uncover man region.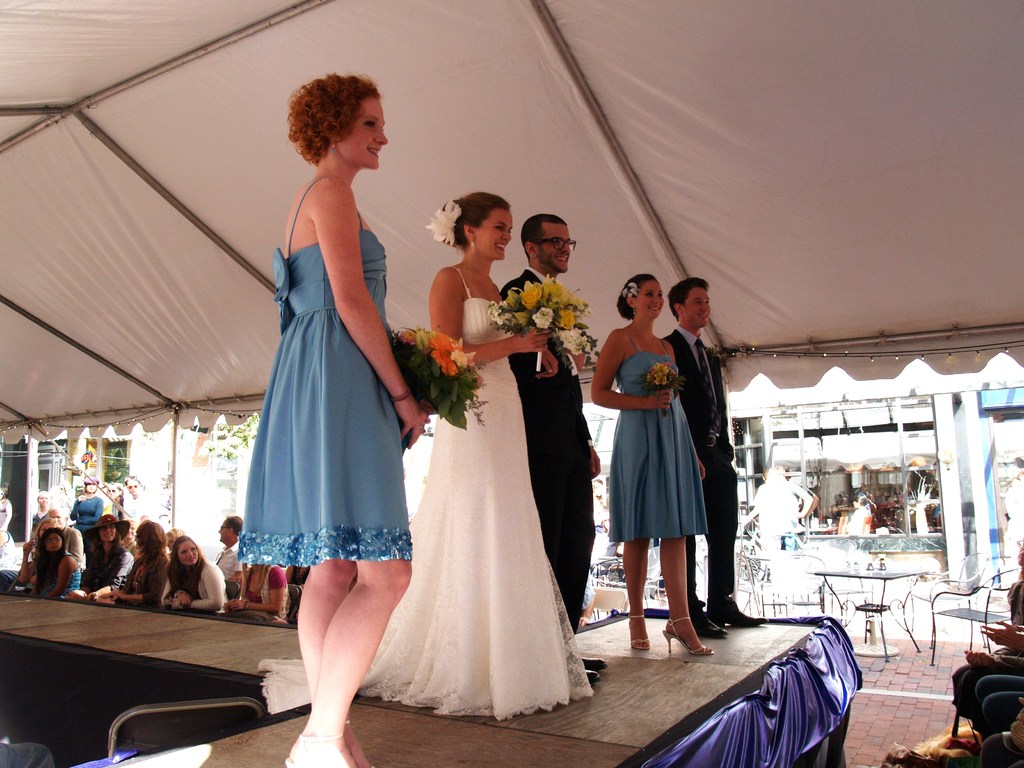
Uncovered: crop(768, 462, 814, 559).
